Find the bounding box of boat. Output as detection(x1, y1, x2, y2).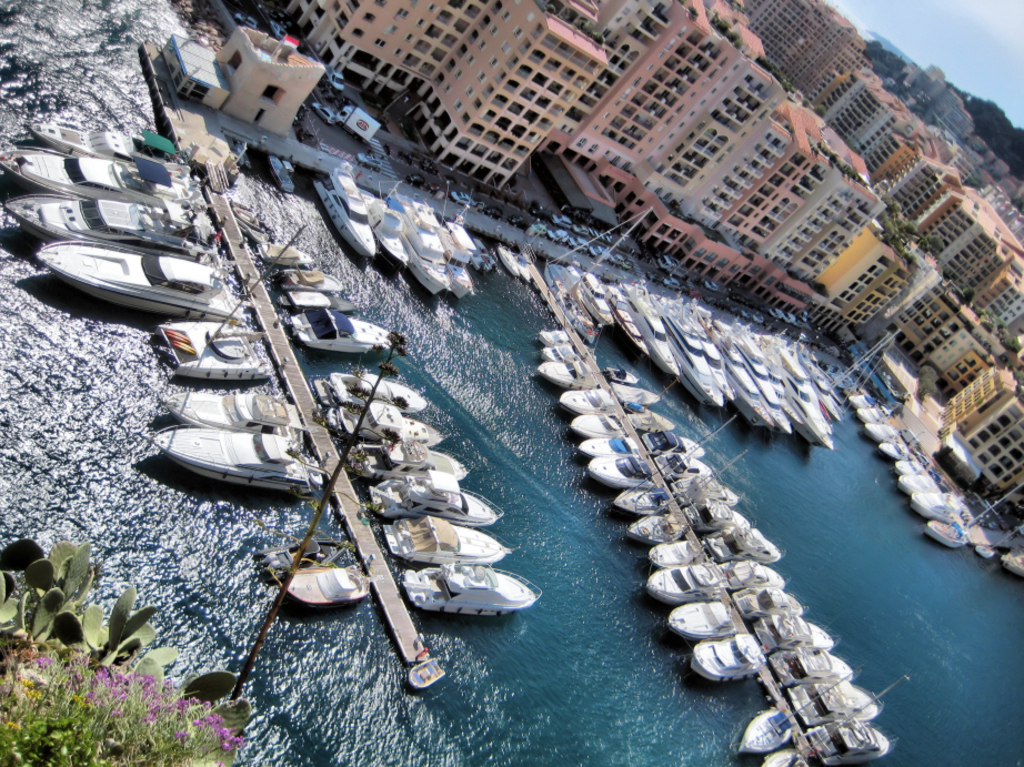
detection(538, 354, 586, 386).
